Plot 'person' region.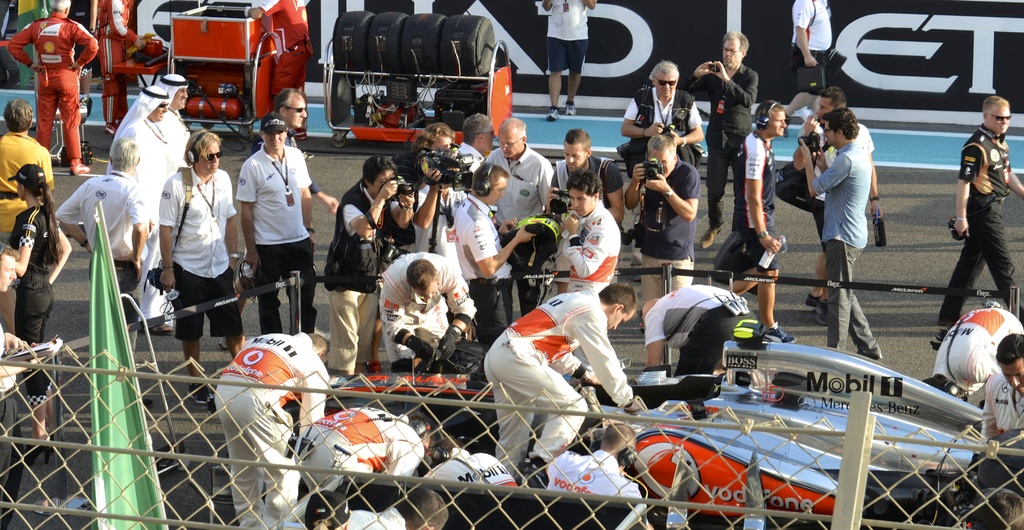
Plotted at {"left": 683, "top": 30, "right": 758, "bottom": 249}.
